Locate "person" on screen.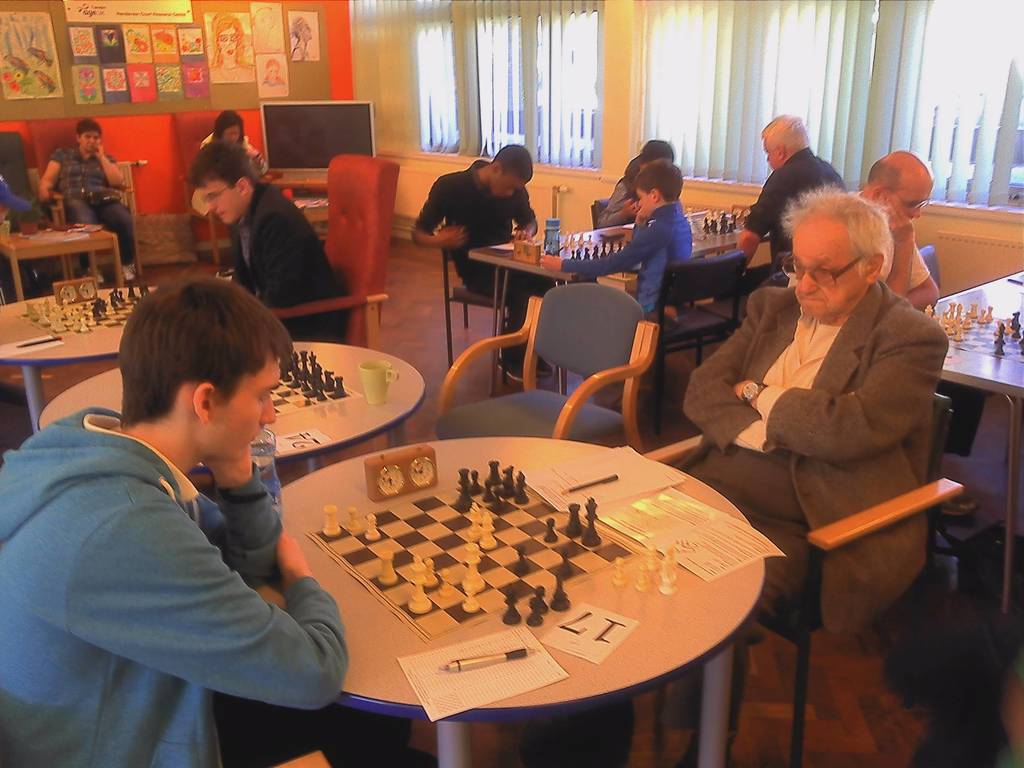
On screen at BBox(847, 147, 976, 519).
